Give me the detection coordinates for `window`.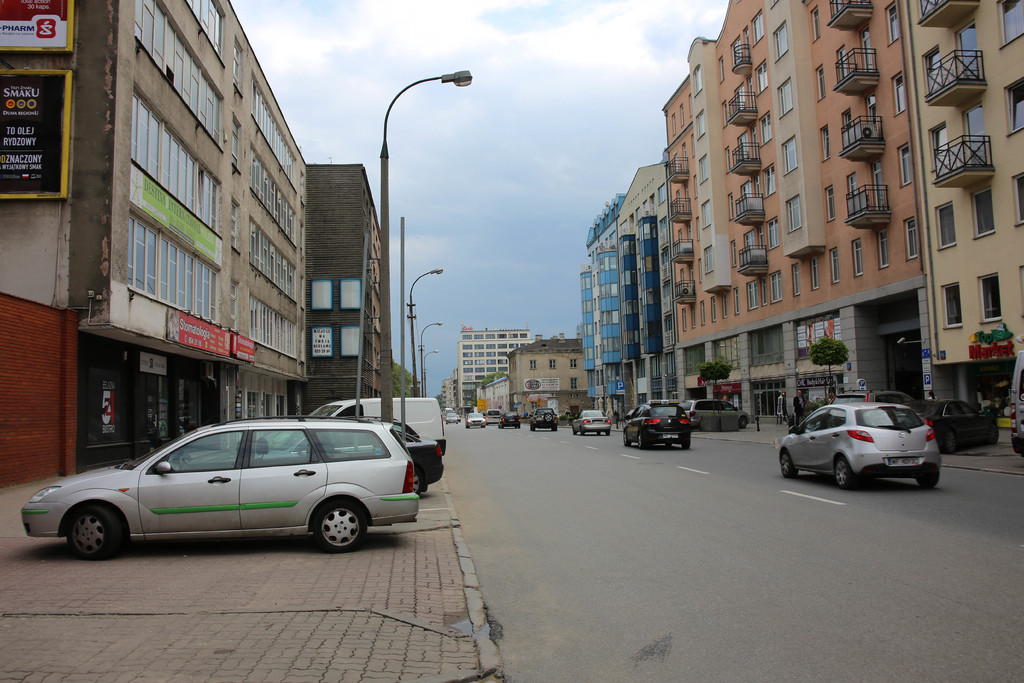
821/124/834/162.
